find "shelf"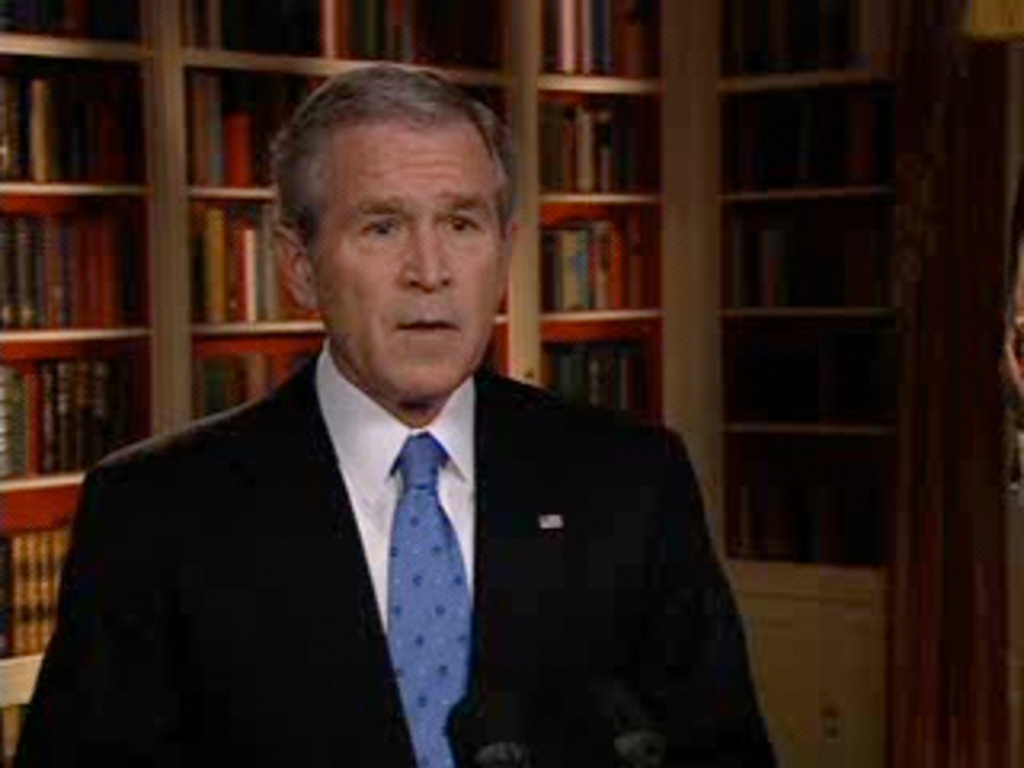
left=643, top=29, right=960, bottom=602
